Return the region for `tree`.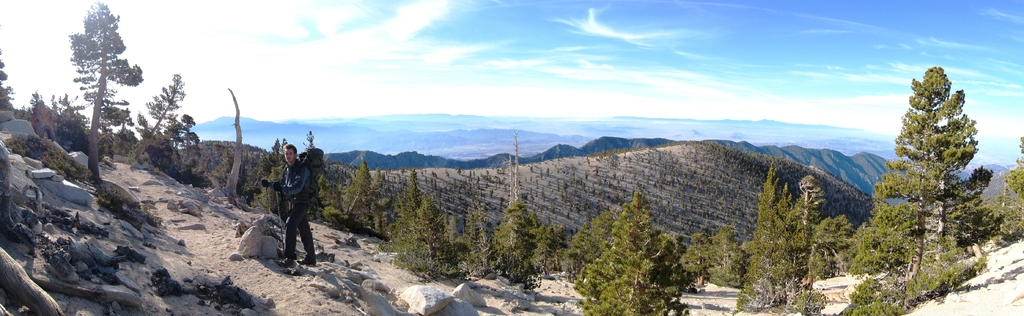
BBox(682, 229, 710, 285).
